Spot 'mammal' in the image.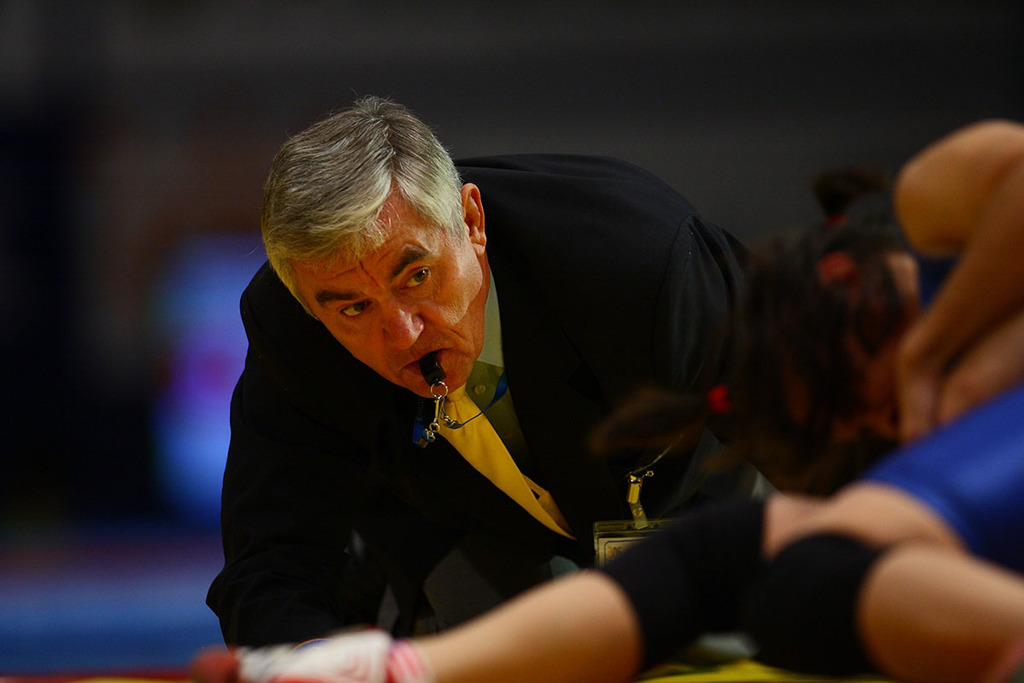
'mammal' found at box=[201, 119, 1023, 682].
